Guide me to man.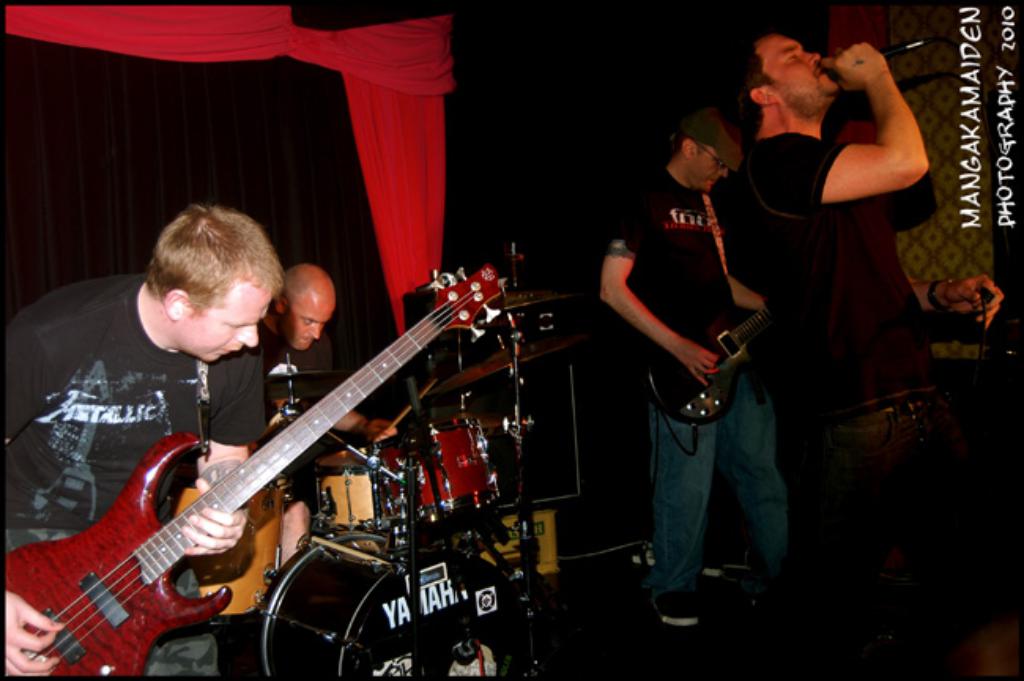
Guidance: bbox(704, 13, 1015, 679).
